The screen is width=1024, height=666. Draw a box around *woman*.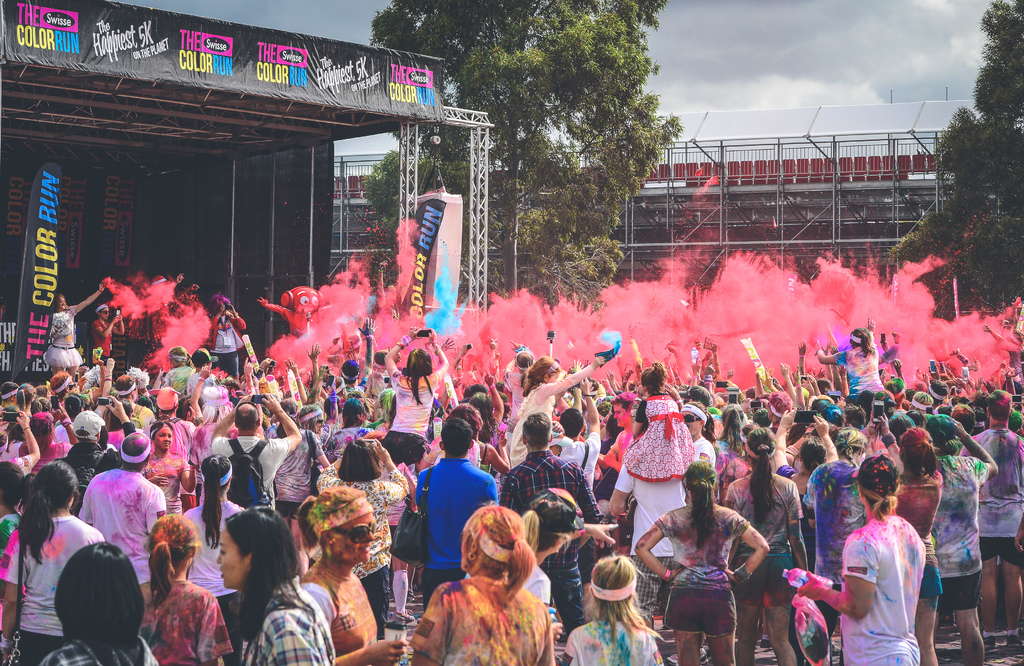
718:428:812:665.
